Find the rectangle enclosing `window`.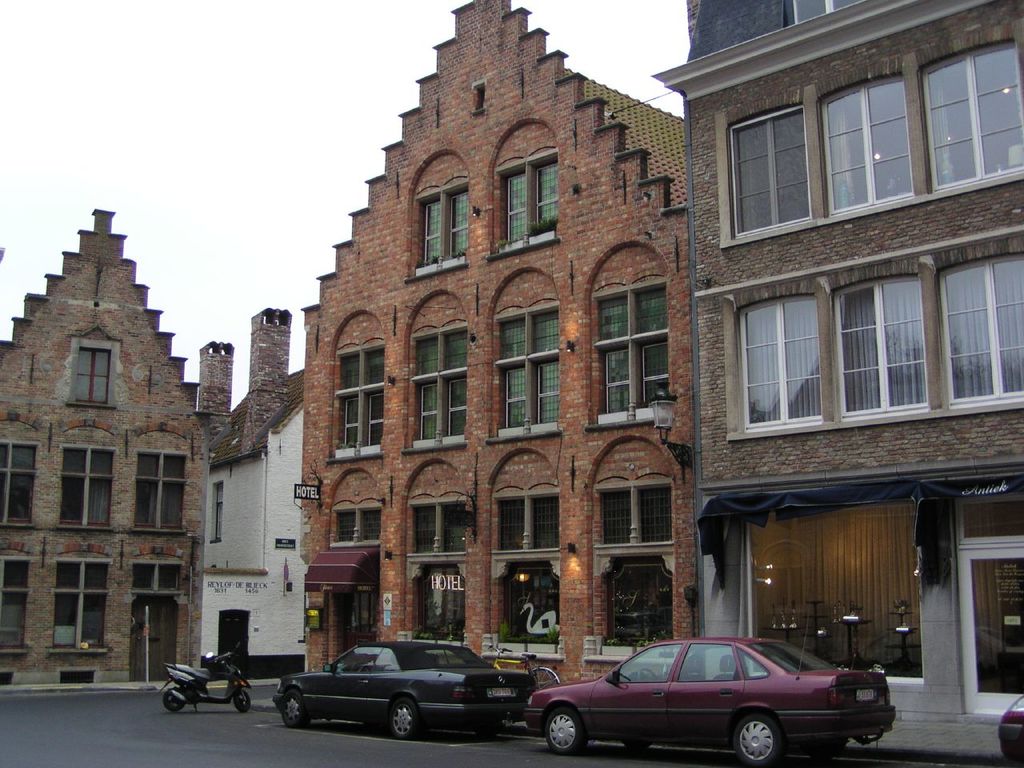
l=813, t=252, r=966, b=434.
